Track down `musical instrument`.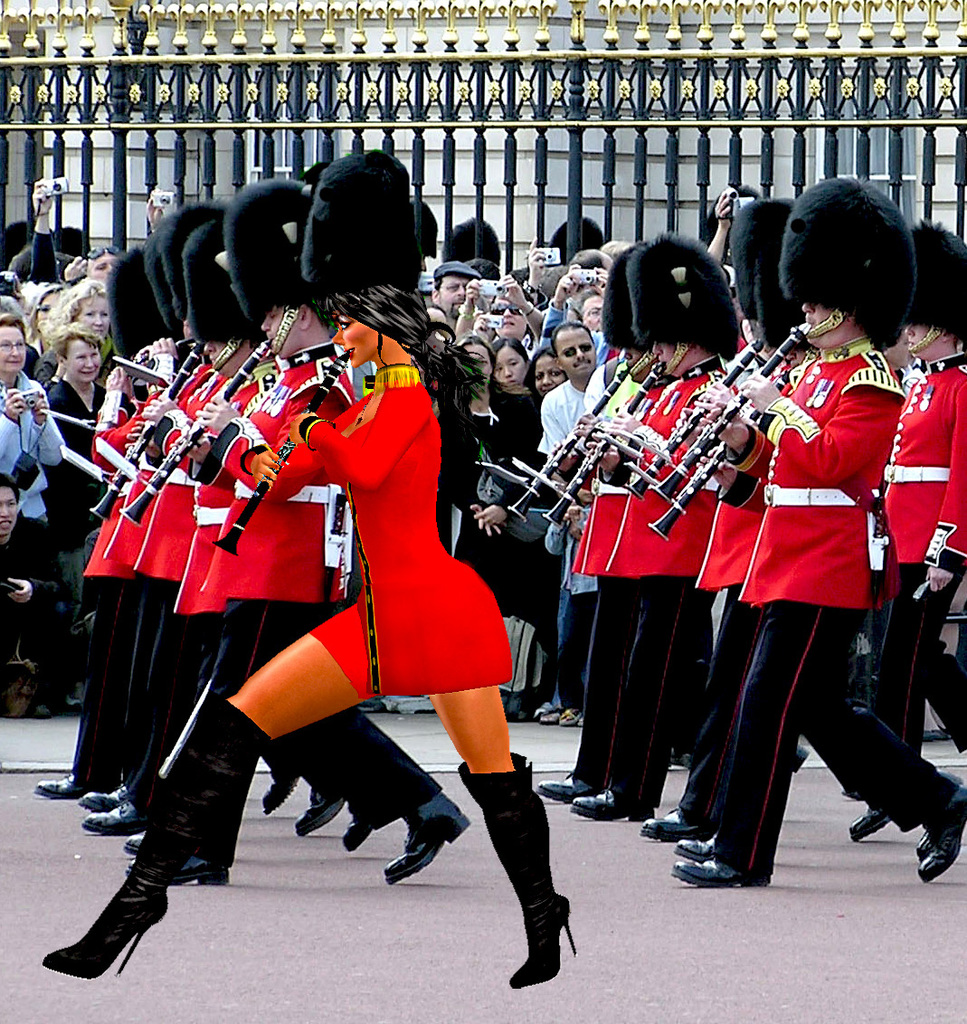
Tracked to 83, 328, 202, 526.
